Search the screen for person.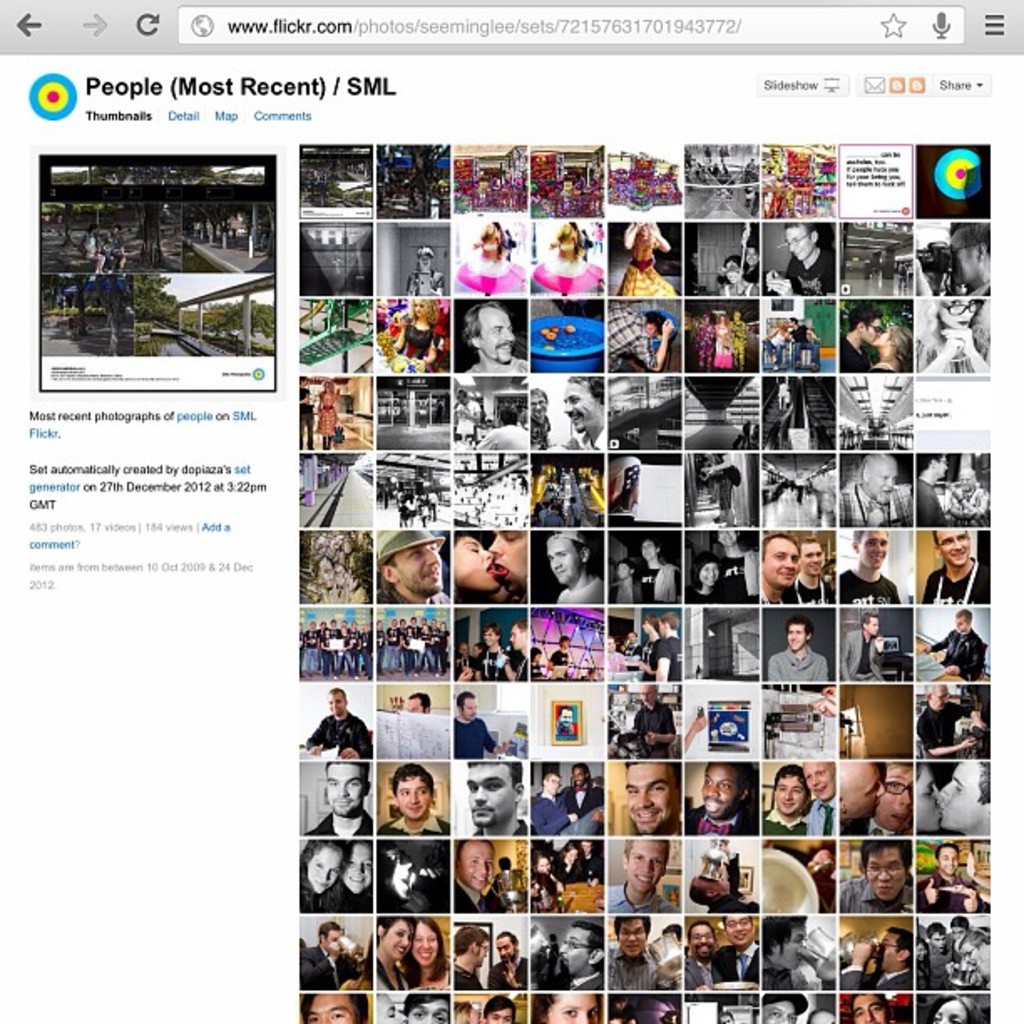
Found at Rect(949, 467, 991, 525).
